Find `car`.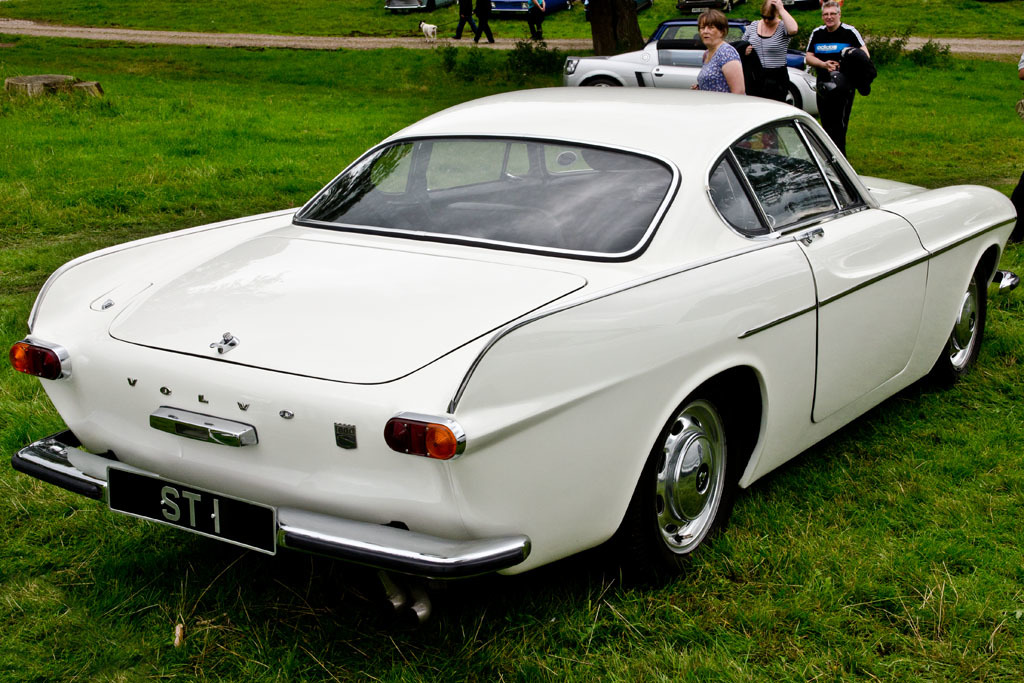
left=477, top=0, right=561, bottom=13.
